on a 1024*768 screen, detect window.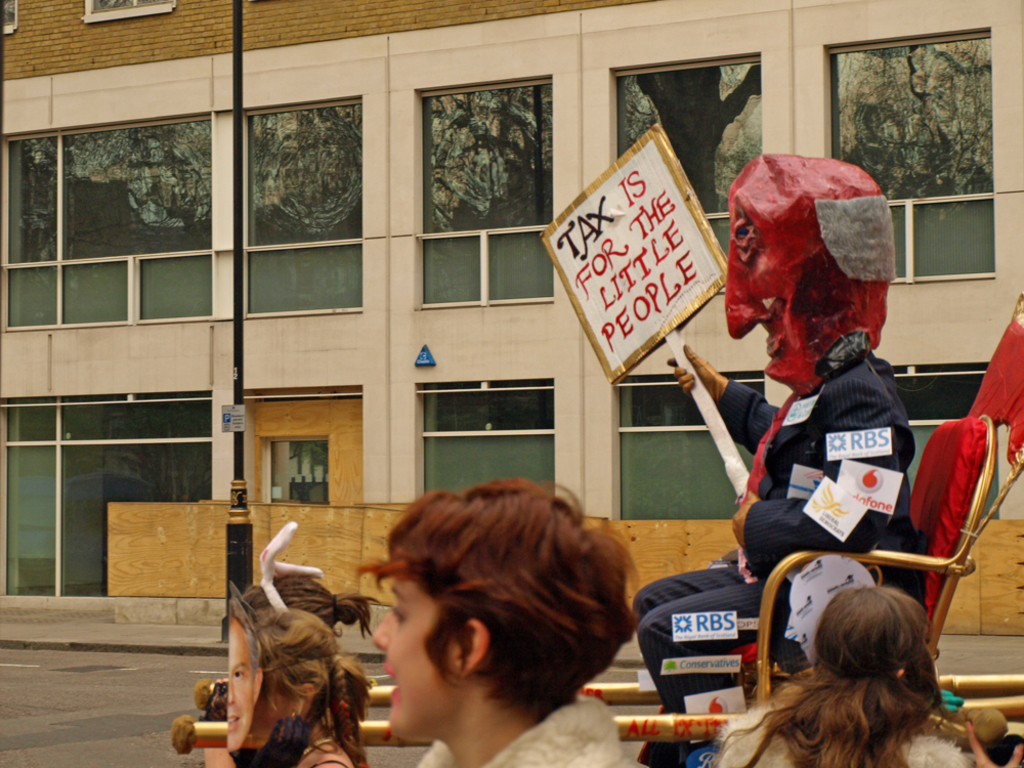
box(249, 246, 364, 313).
